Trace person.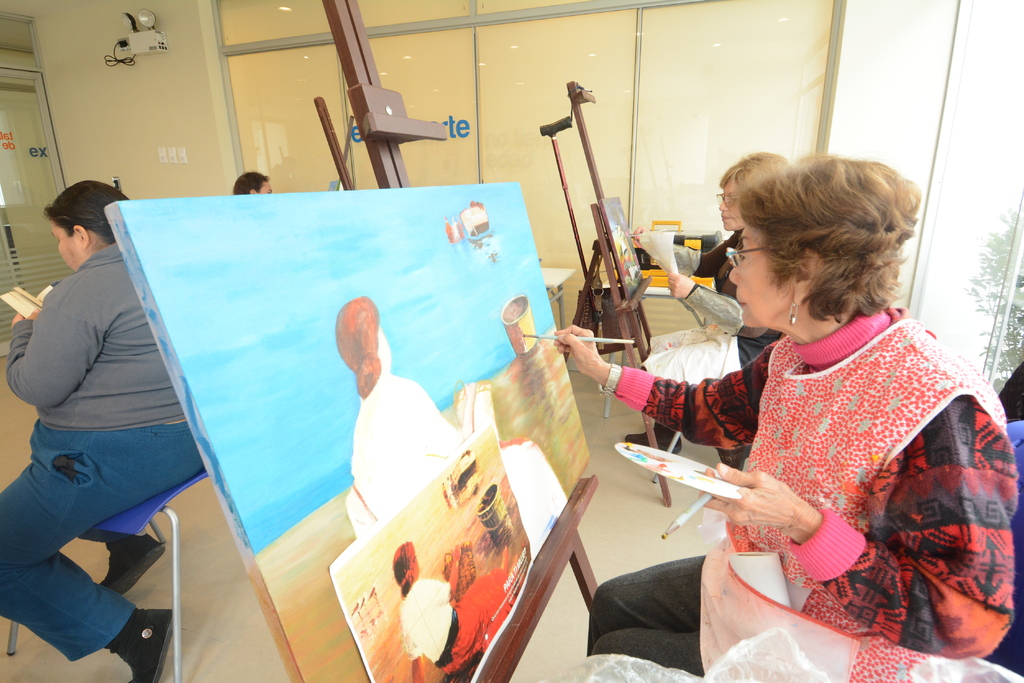
Traced to 0 175 209 682.
